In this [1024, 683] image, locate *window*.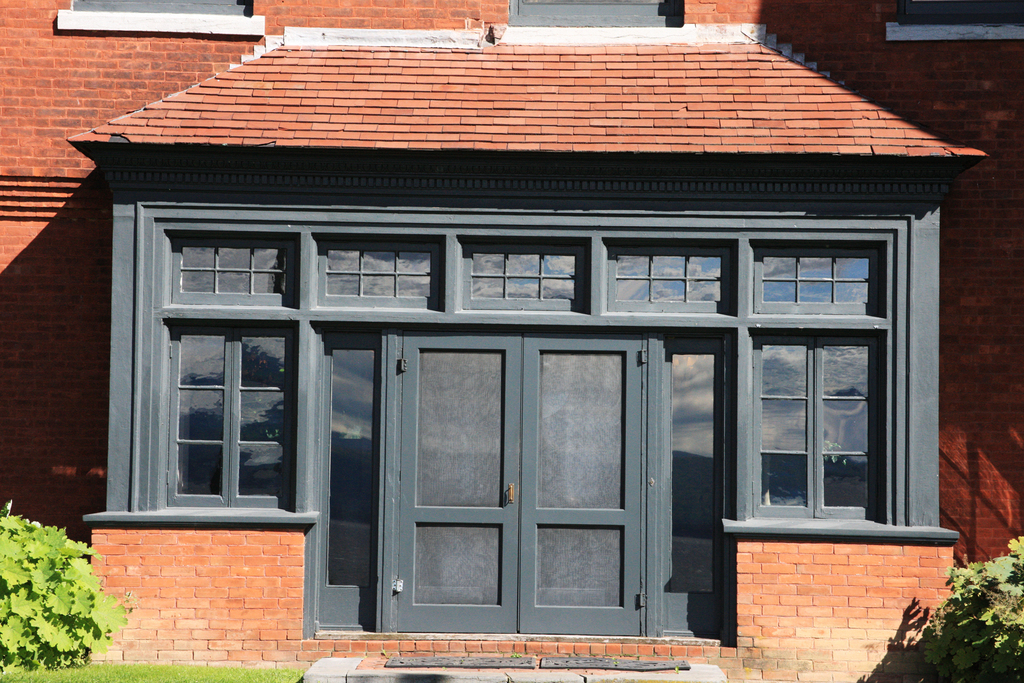
Bounding box: region(312, 322, 376, 631).
